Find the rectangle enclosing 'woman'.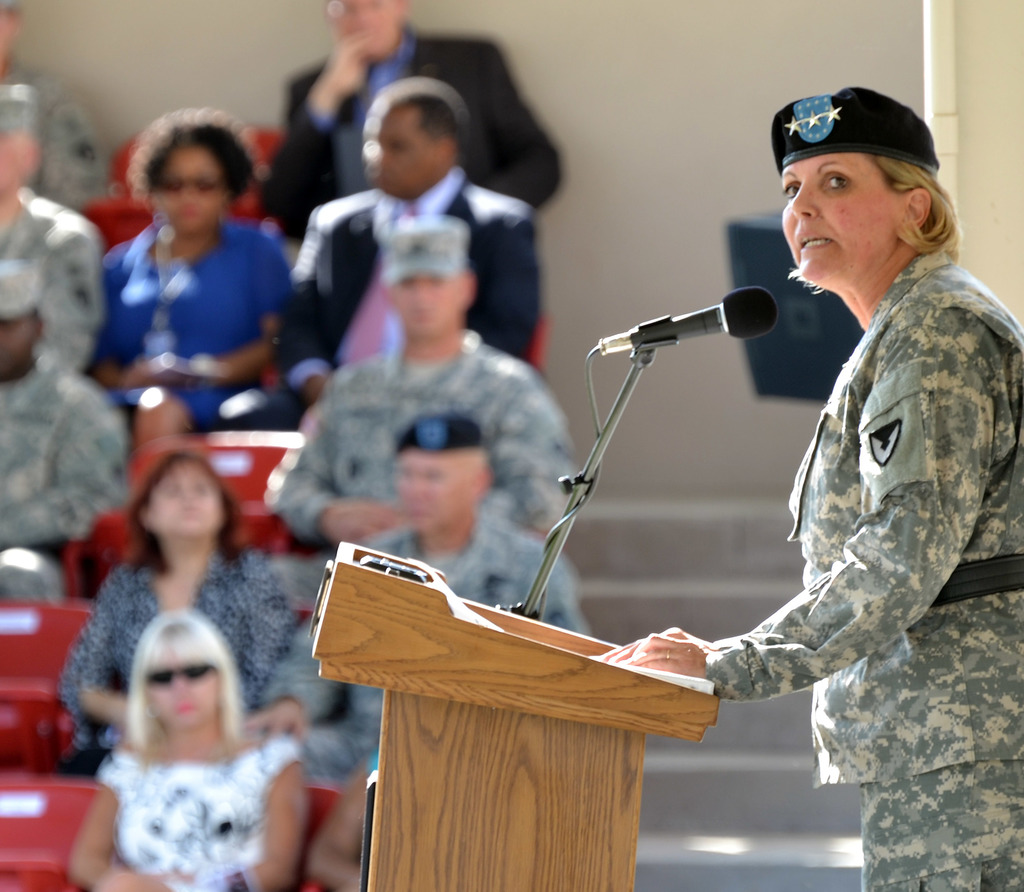
bbox=(601, 90, 1023, 891).
